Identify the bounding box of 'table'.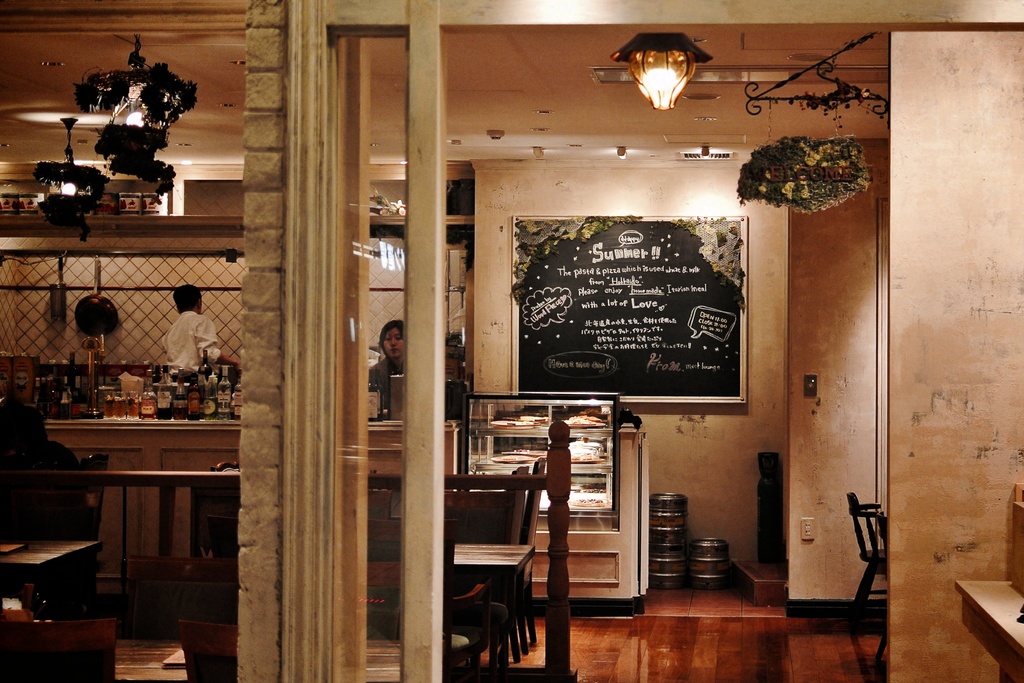
{"x1": 0, "y1": 540, "x2": 103, "y2": 618}.
